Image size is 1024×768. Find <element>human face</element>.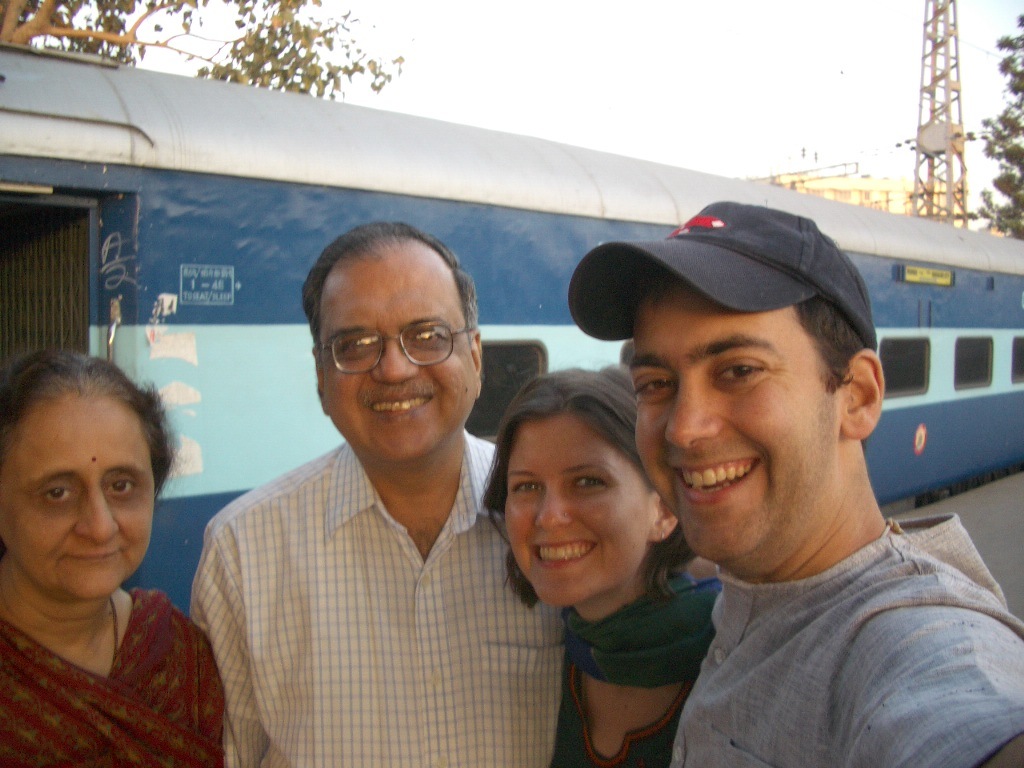
<box>323,253,476,464</box>.
